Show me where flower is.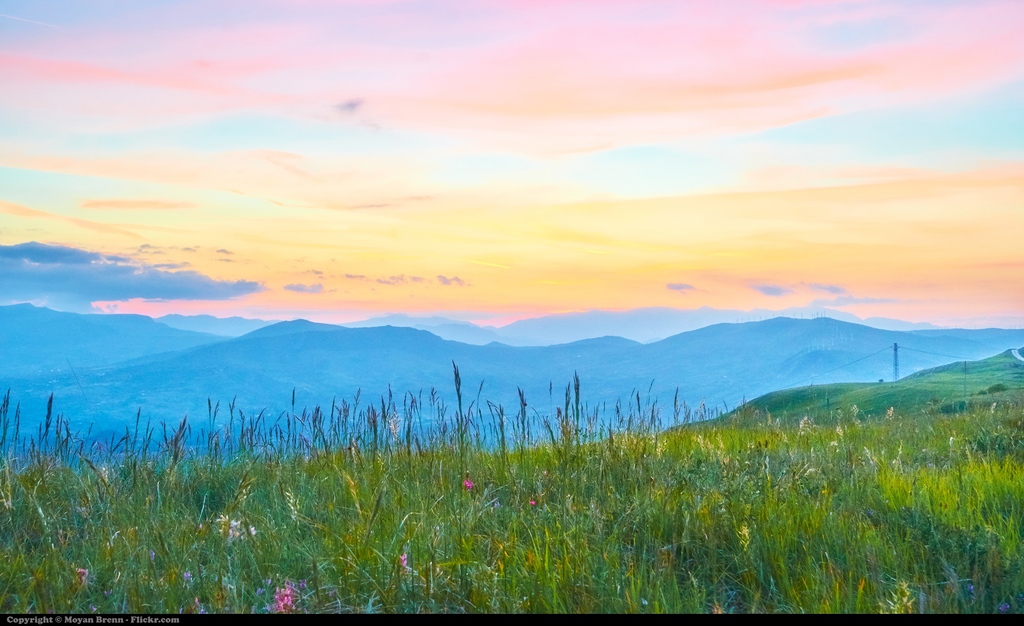
flower is at bbox=[278, 586, 290, 616].
